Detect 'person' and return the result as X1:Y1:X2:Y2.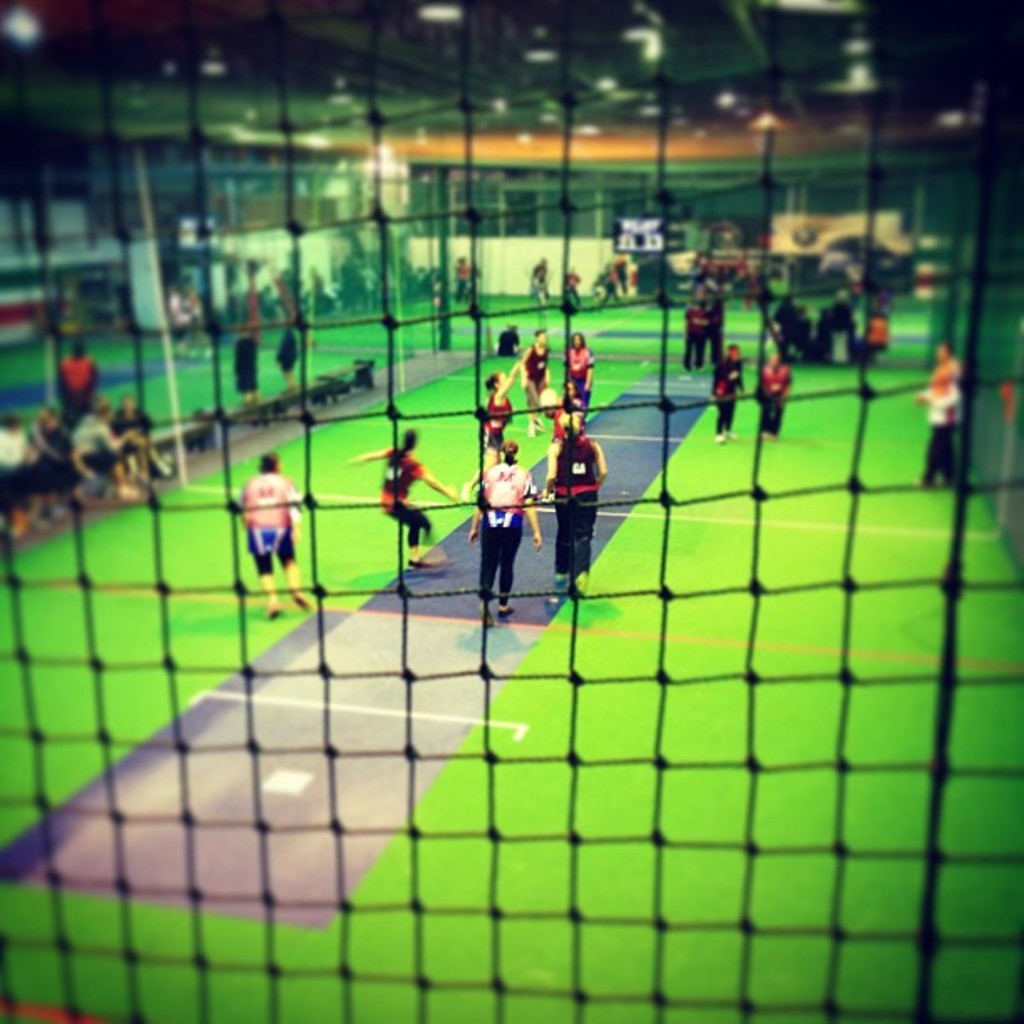
566:336:596:413.
